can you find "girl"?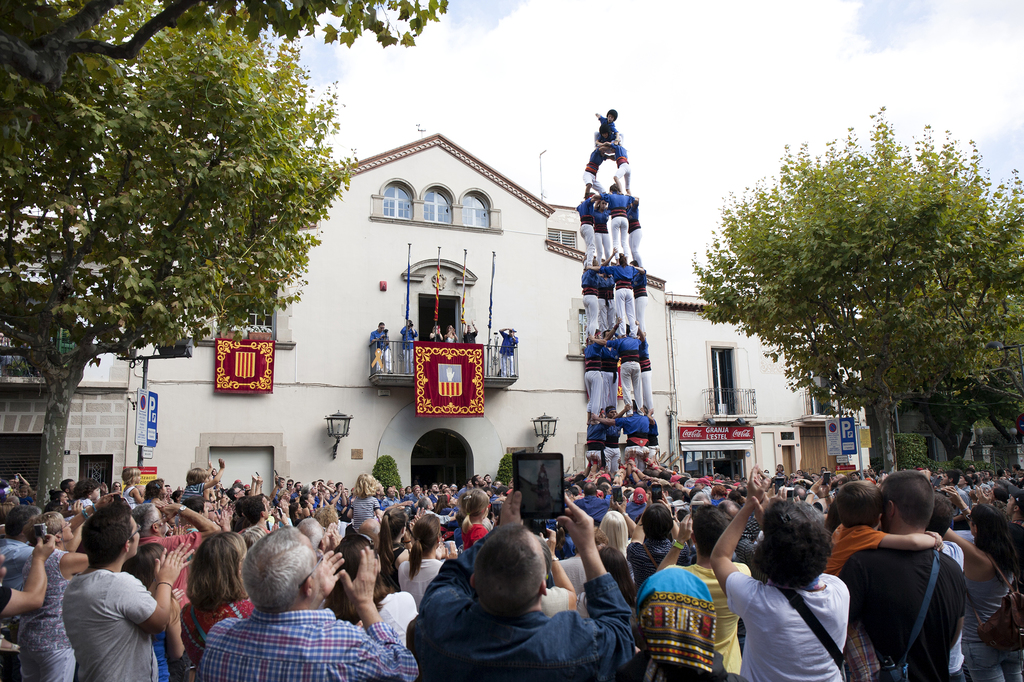
Yes, bounding box: select_region(957, 474, 974, 494).
